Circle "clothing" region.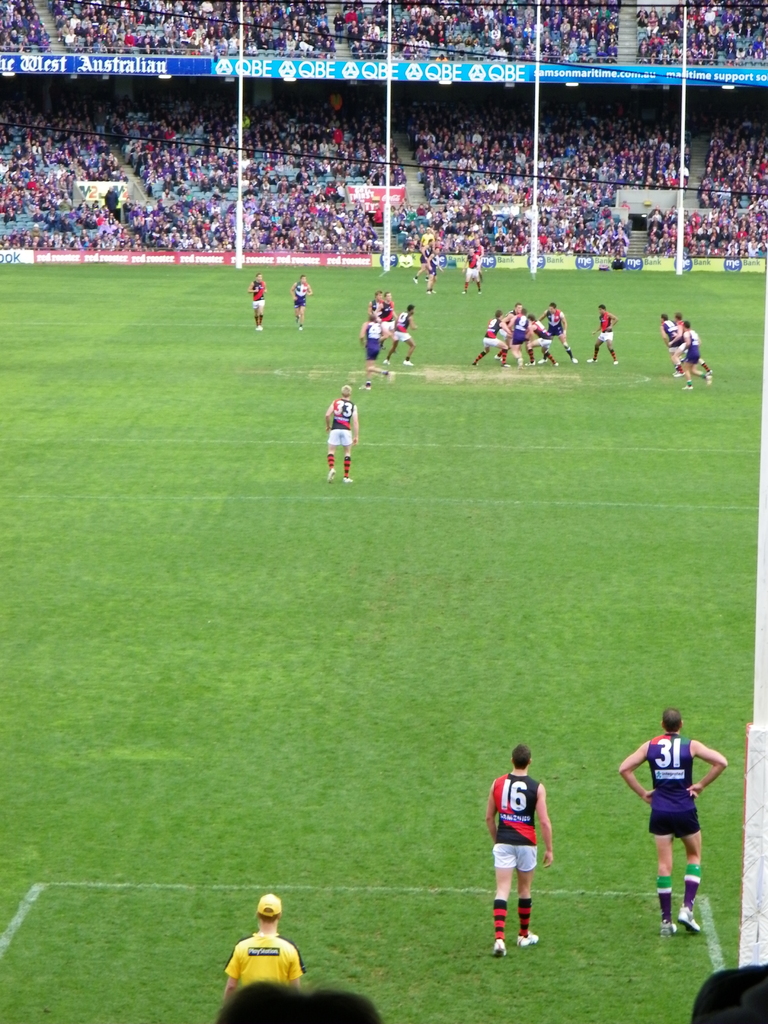
Region: bbox=[462, 281, 469, 292].
